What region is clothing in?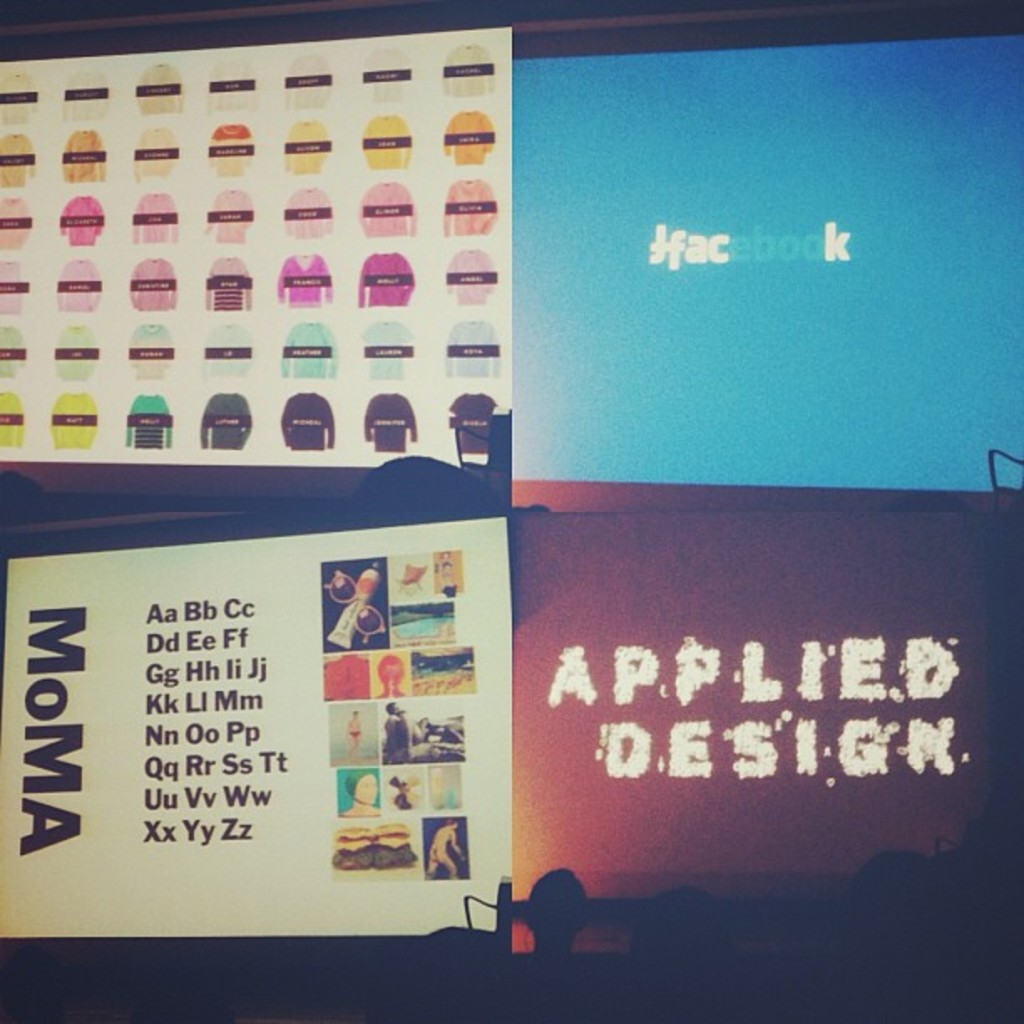
bbox=(363, 110, 412, 166).
